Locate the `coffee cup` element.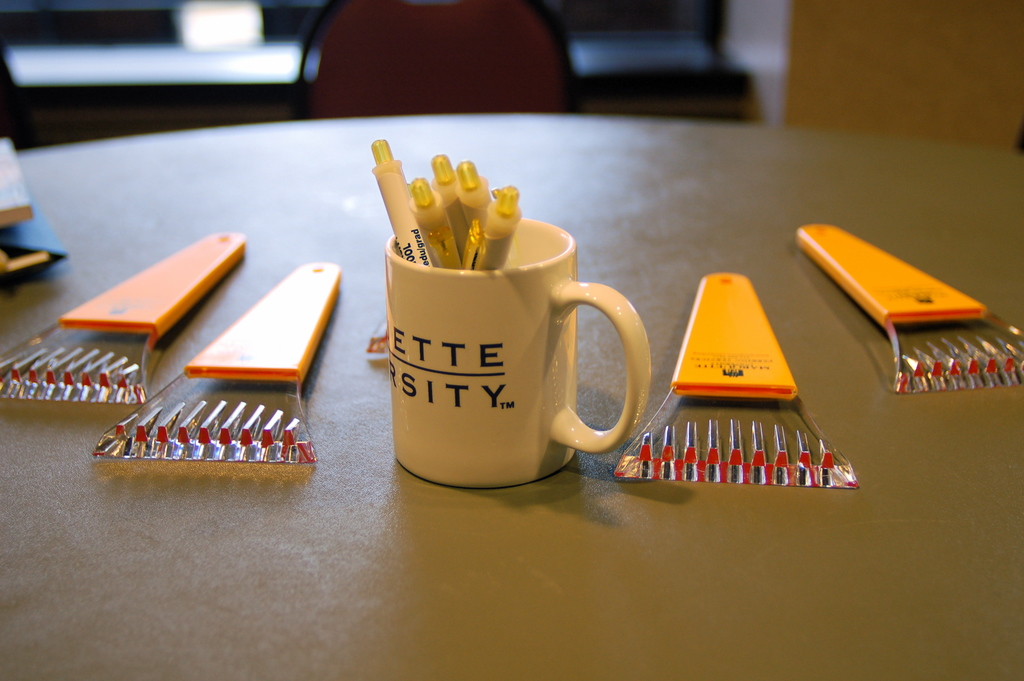
Element bbox: 390:213:660:489.
